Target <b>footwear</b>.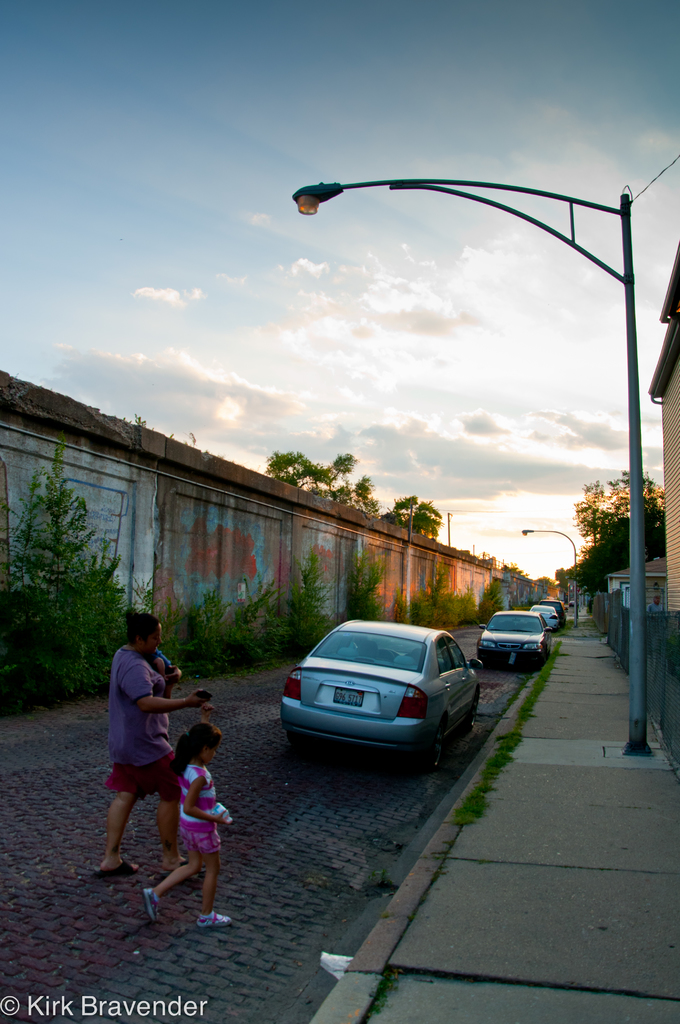
Target region: crop(142, 889, 161, 929).
